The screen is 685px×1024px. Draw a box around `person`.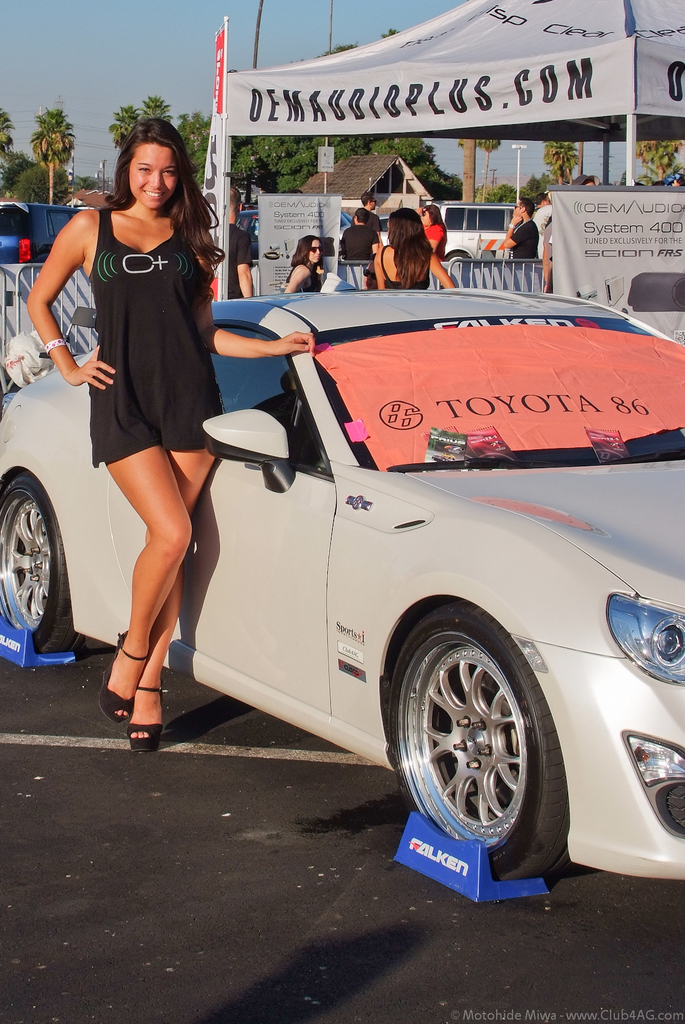
l=343, t=197, r=382, b=264.
